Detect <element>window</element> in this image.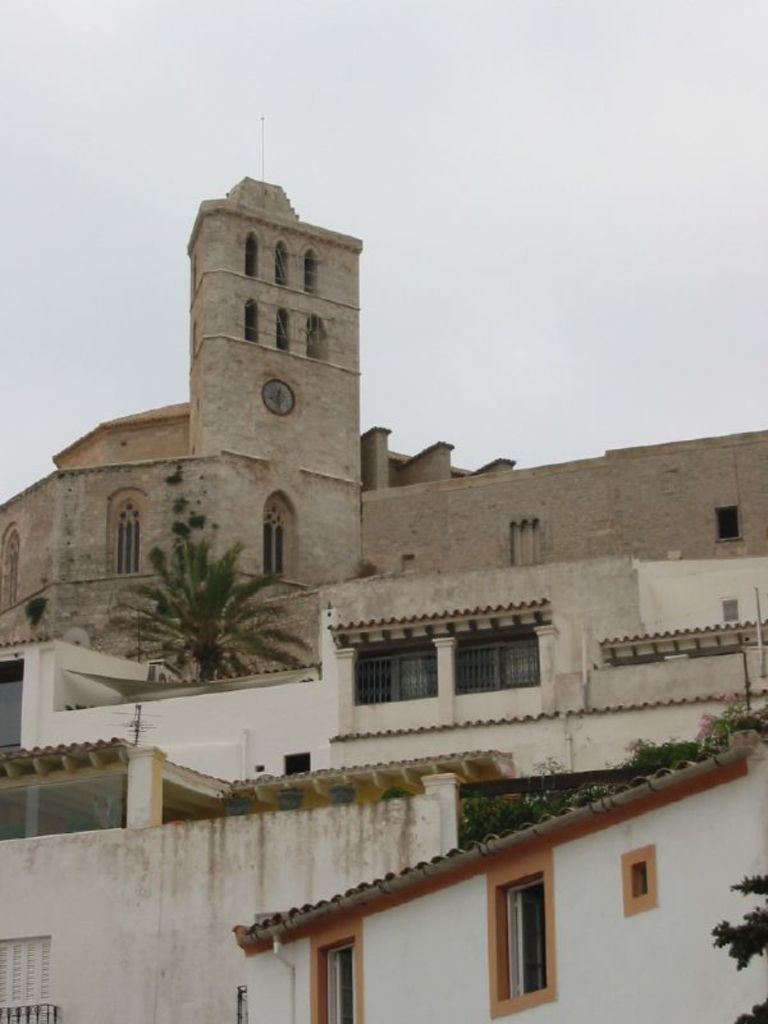
Detection: left=114, top=497, right=147, bottom=567.
